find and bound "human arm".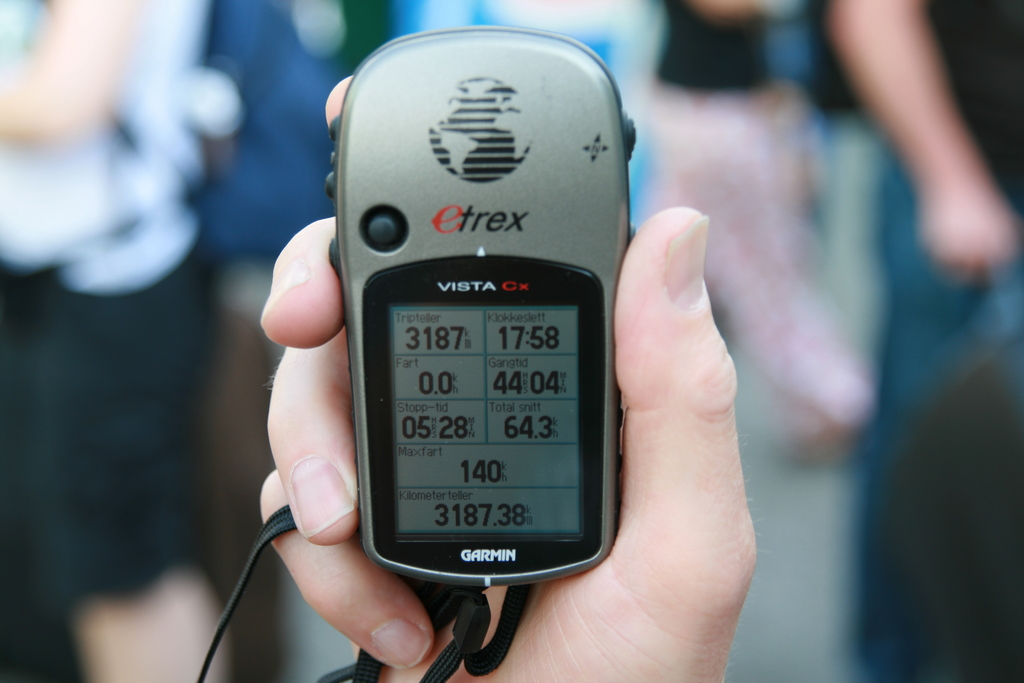
Bound: crop(0, 0, 141, 156).
